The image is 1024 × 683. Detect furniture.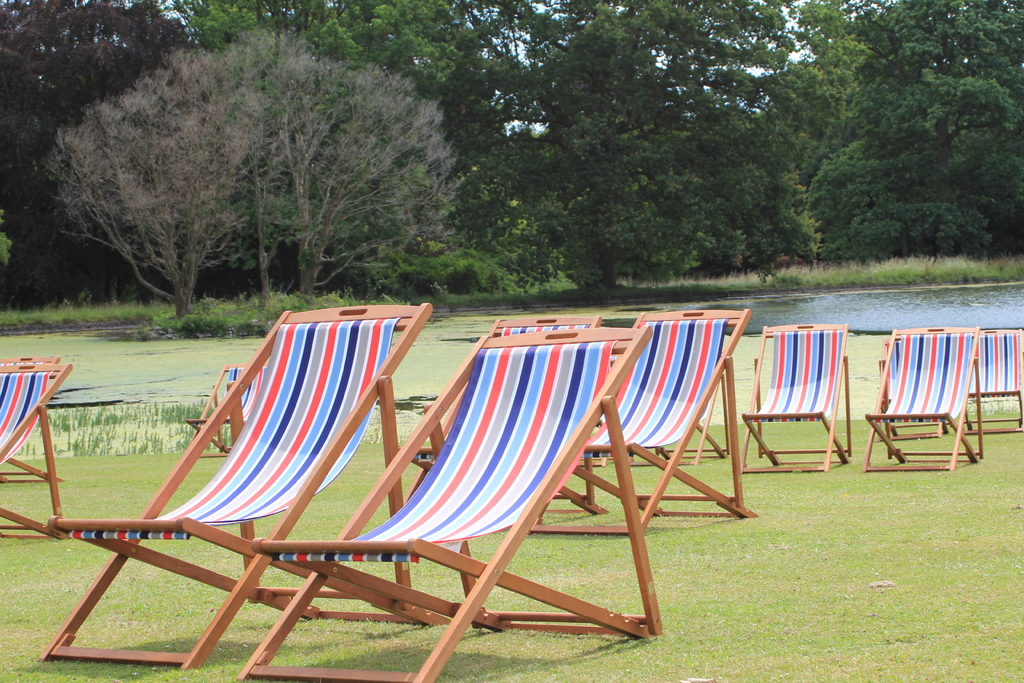
Detection: Rect(232, 324, 663, 682).
